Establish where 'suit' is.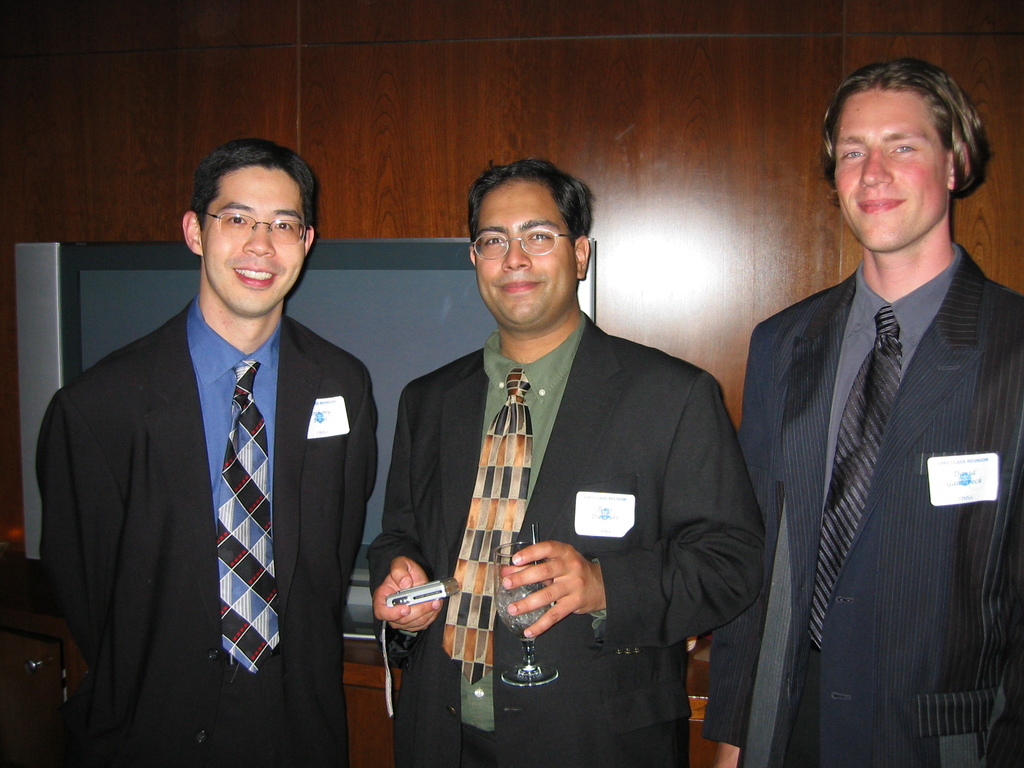
Established at {"x1": 35, "y1": 289, "x2": 394, "y2": 767}.
